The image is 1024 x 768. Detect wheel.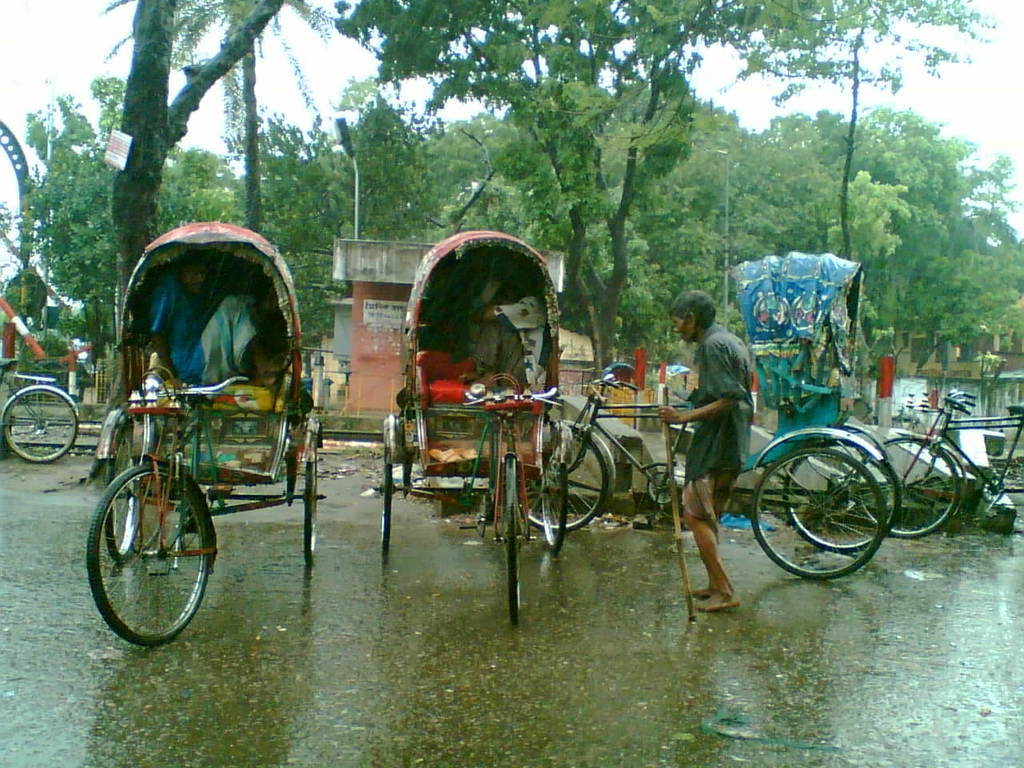
Detection: [783, 441, 901, 555].
